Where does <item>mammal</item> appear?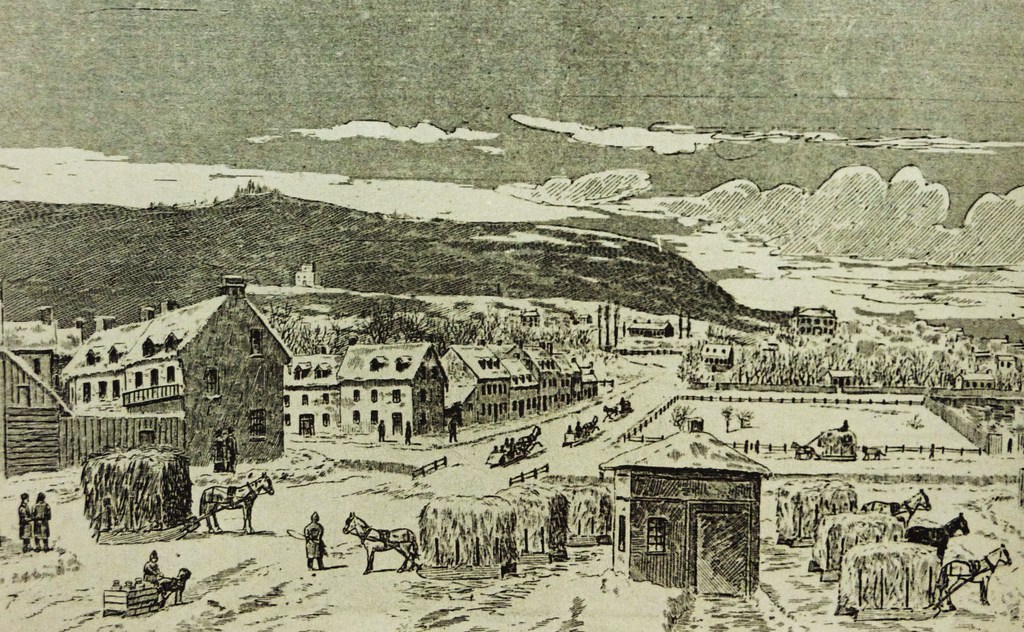
Appears at 21,493,35,553.
